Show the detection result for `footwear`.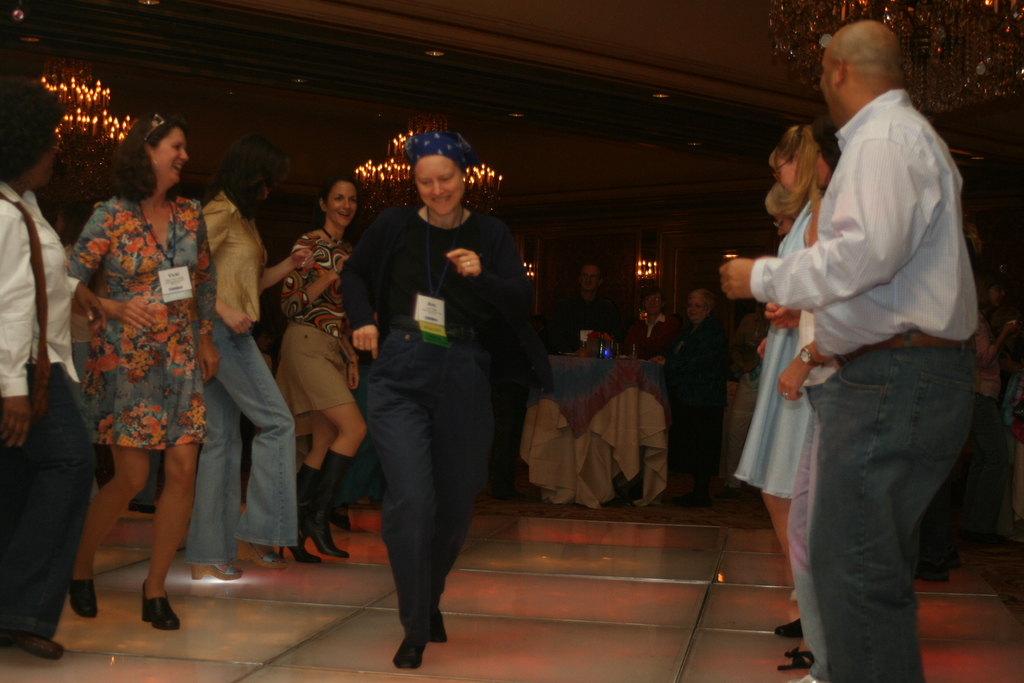
(x1=322, y1=504, x2=354, y2=527).
